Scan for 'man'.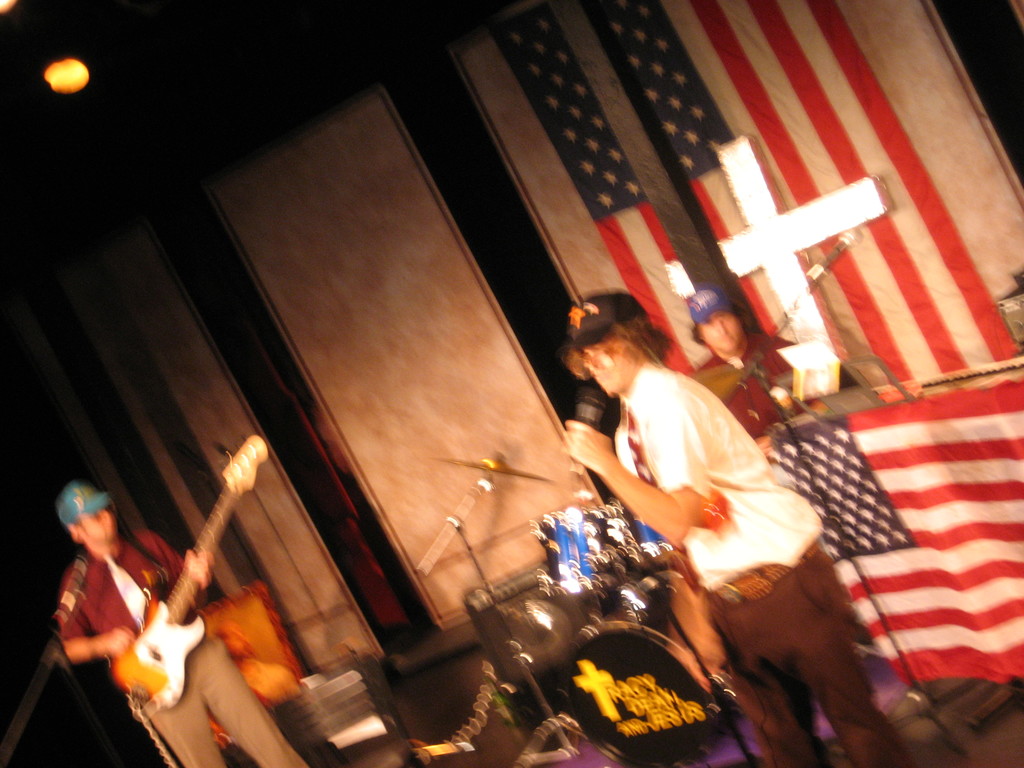
Scan result: (left=567, top=291, right=915, bottom=767).
